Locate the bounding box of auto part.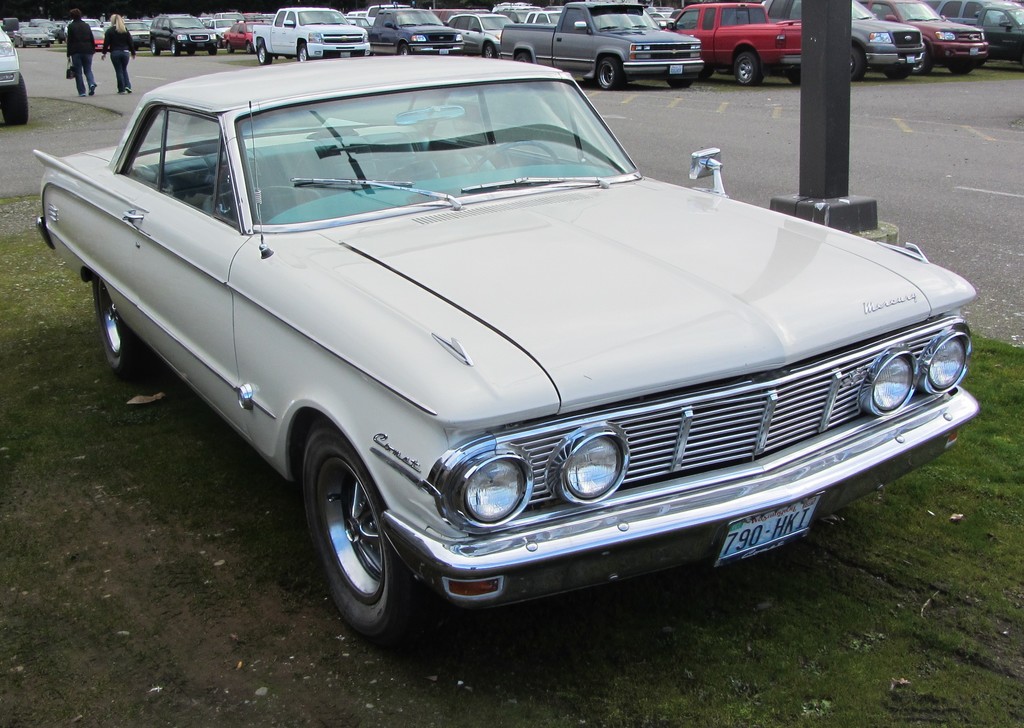
Bounding box: BBox(290, 181, 462, 208).
